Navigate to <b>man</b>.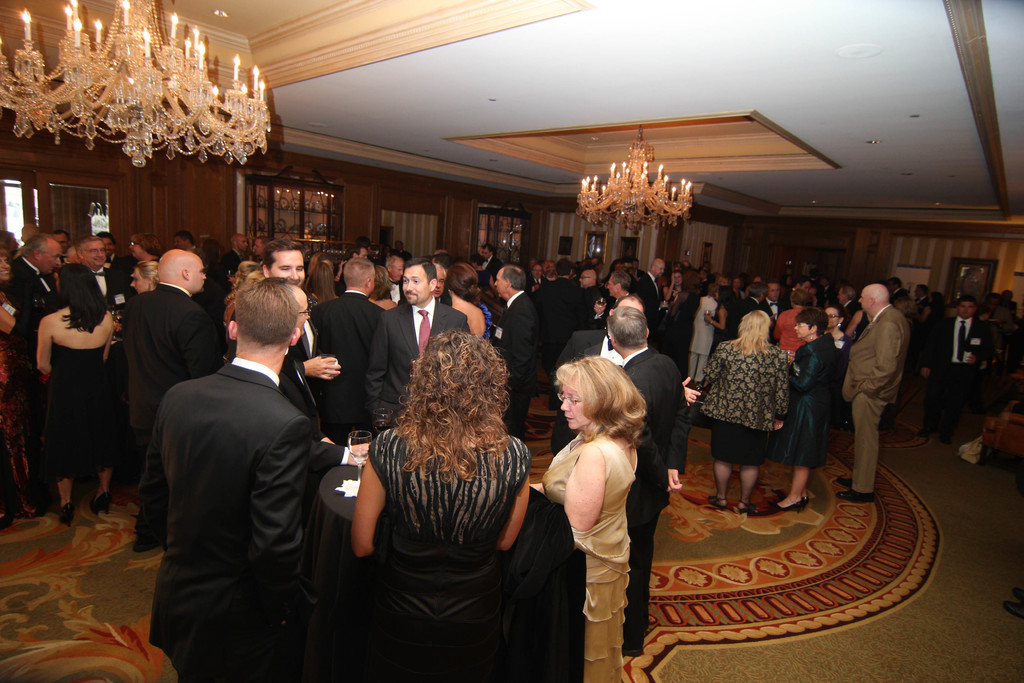
Navigation target: (left=788, top=274, right=812, bottom=294).
